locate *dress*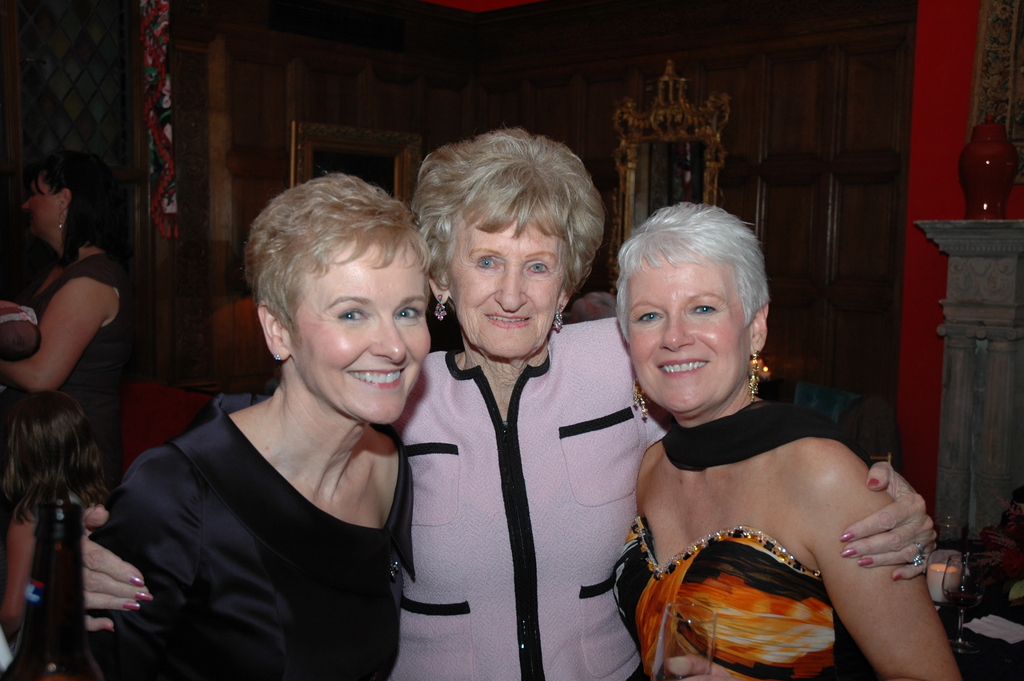
bbox=[31, 249, 131, 494]
